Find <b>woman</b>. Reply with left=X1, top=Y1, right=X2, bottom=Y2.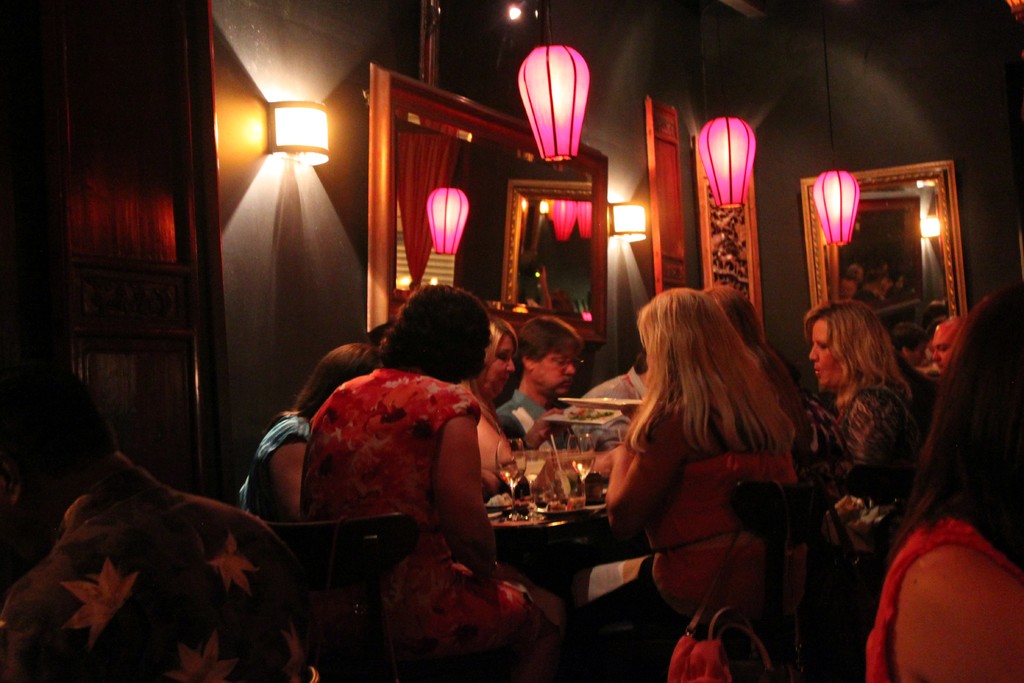
left=853, top=258, right=1018, bottom=682.
